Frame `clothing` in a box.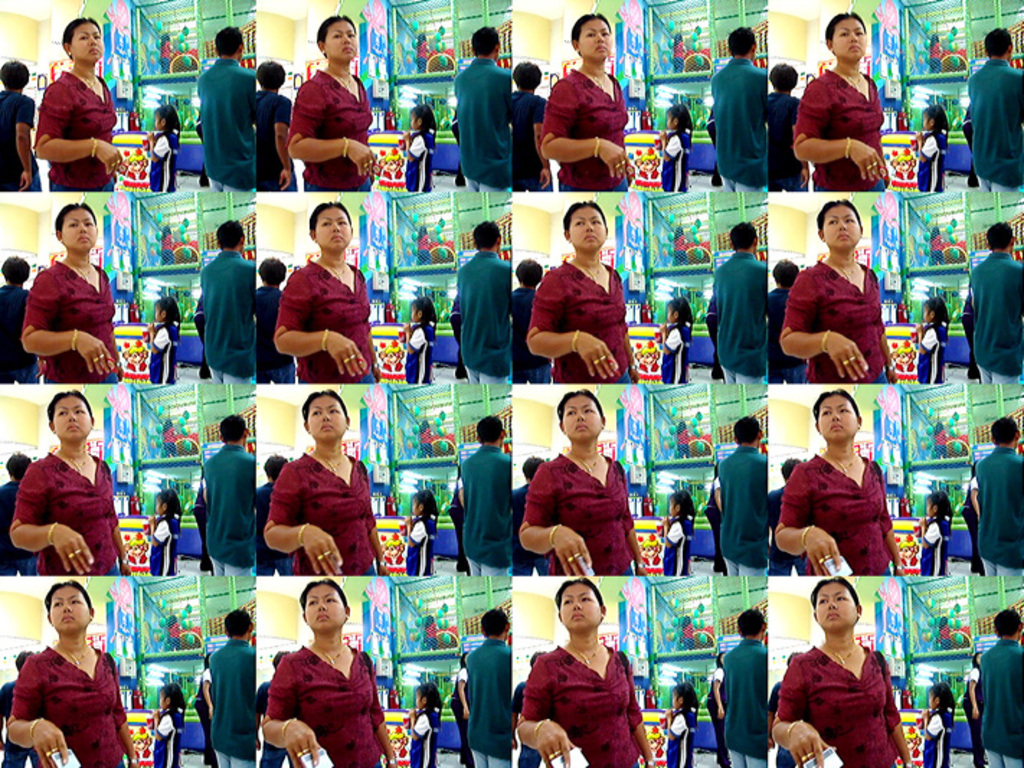
925/706/956/767.
